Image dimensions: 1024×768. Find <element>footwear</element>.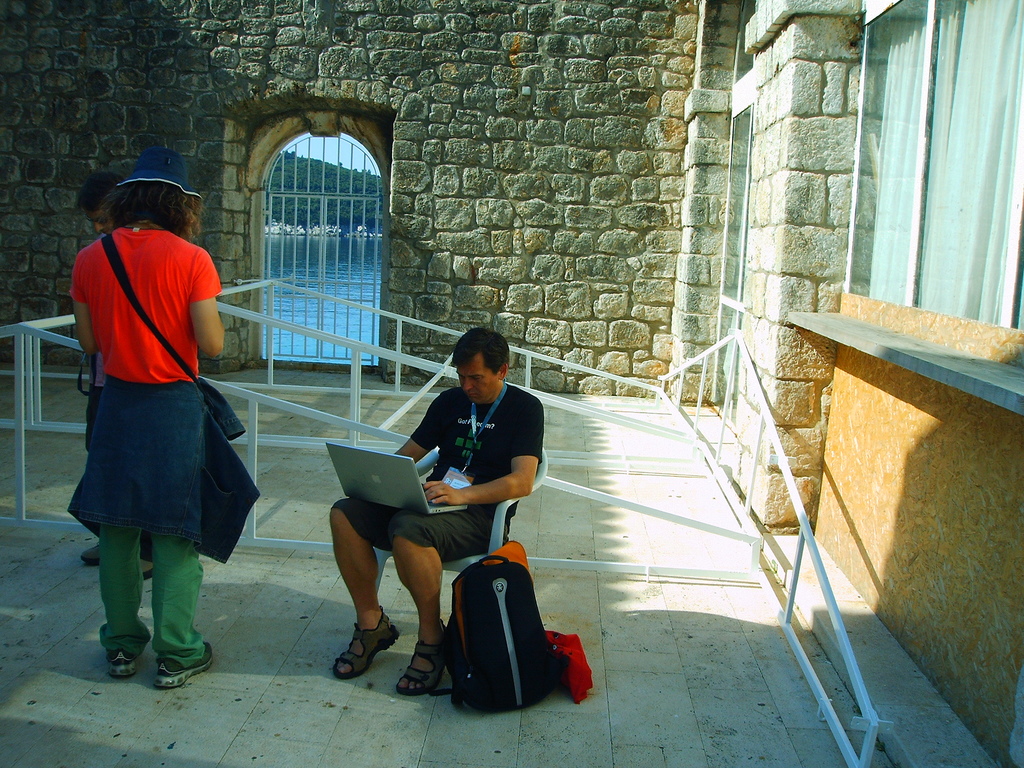
BBox(145, 559, 153, 580).
